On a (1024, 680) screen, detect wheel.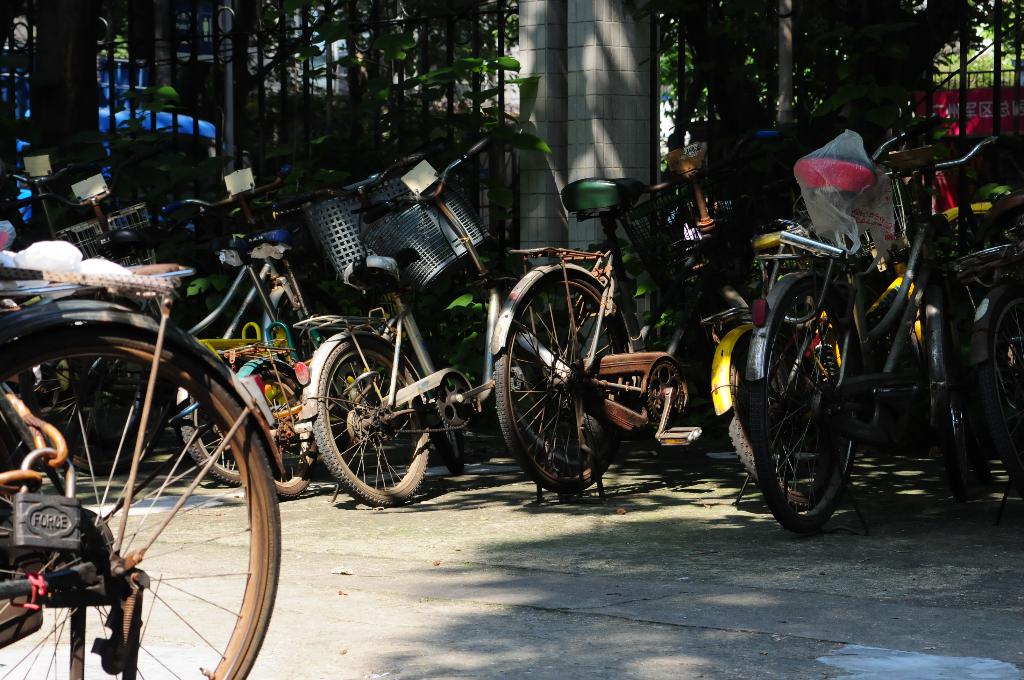
bbox=(993, 296, 1023, 461).
